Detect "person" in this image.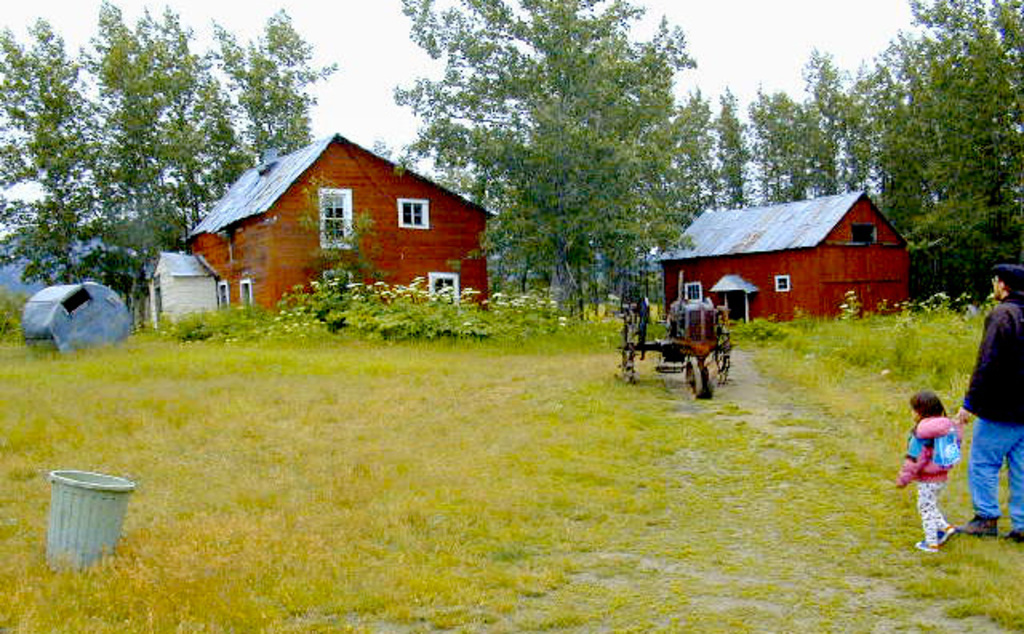
Detection: x1=962 y1=259 x2=1022 y2=540.
